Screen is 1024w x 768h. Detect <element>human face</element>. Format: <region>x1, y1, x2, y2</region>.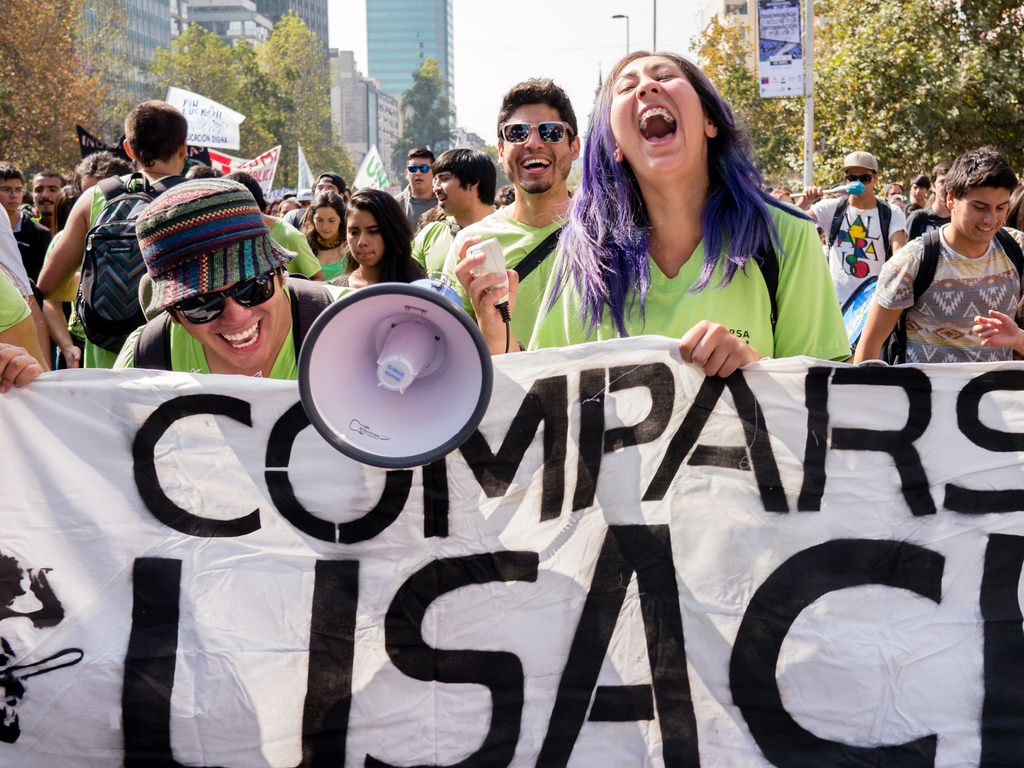
<region>309, 202, 345, 243</region>.
